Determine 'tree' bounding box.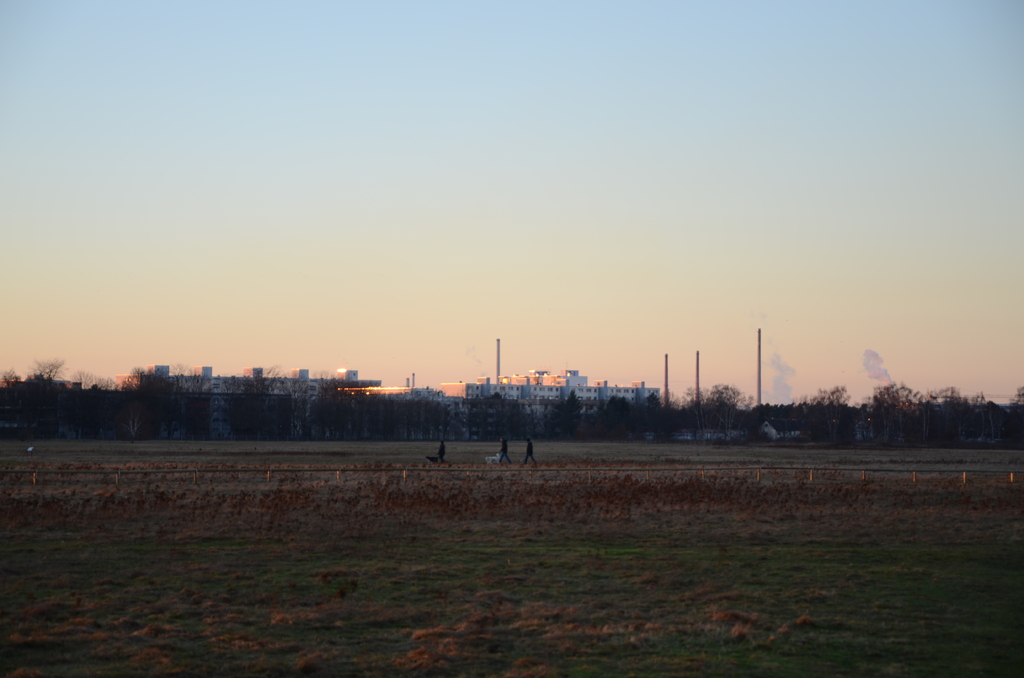
Determined: [left=856, top=371, right=911, bottom=436].
